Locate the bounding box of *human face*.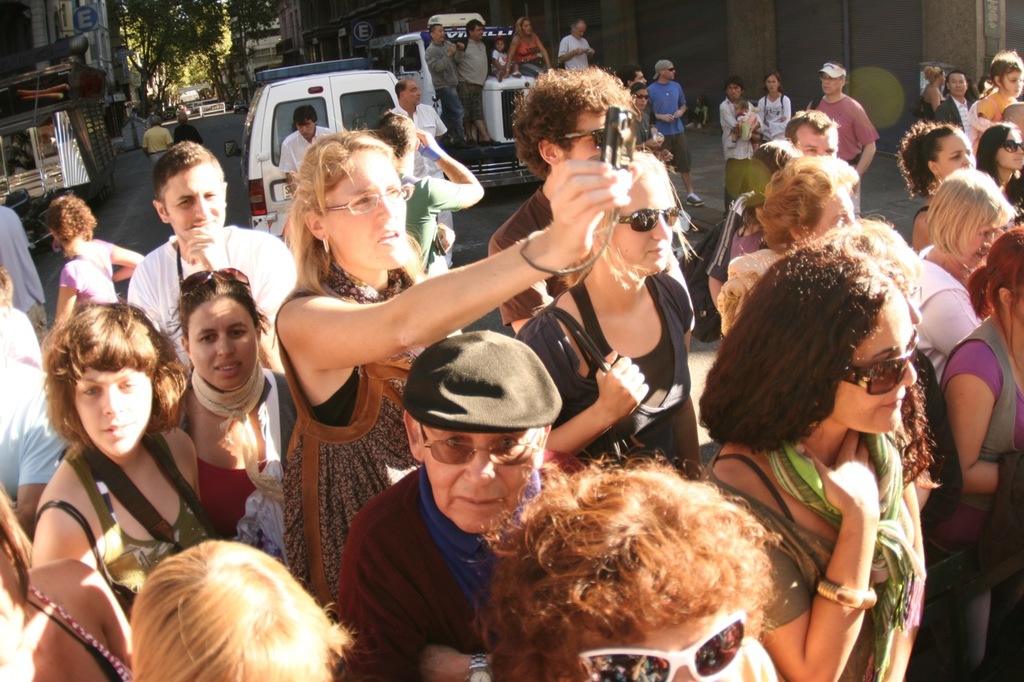
Bounding box: [820, 72, 842, 93].
